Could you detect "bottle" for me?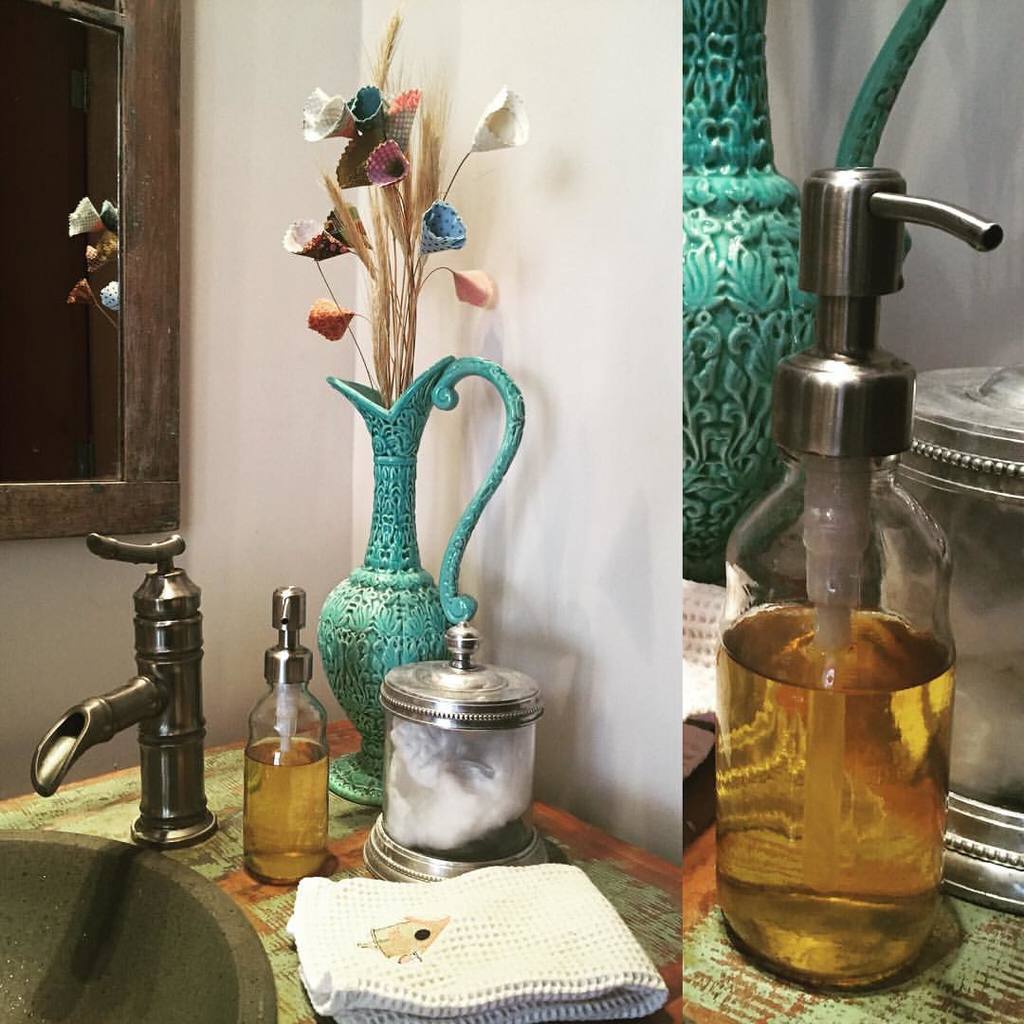
Detection result: 229,618,344,885.
